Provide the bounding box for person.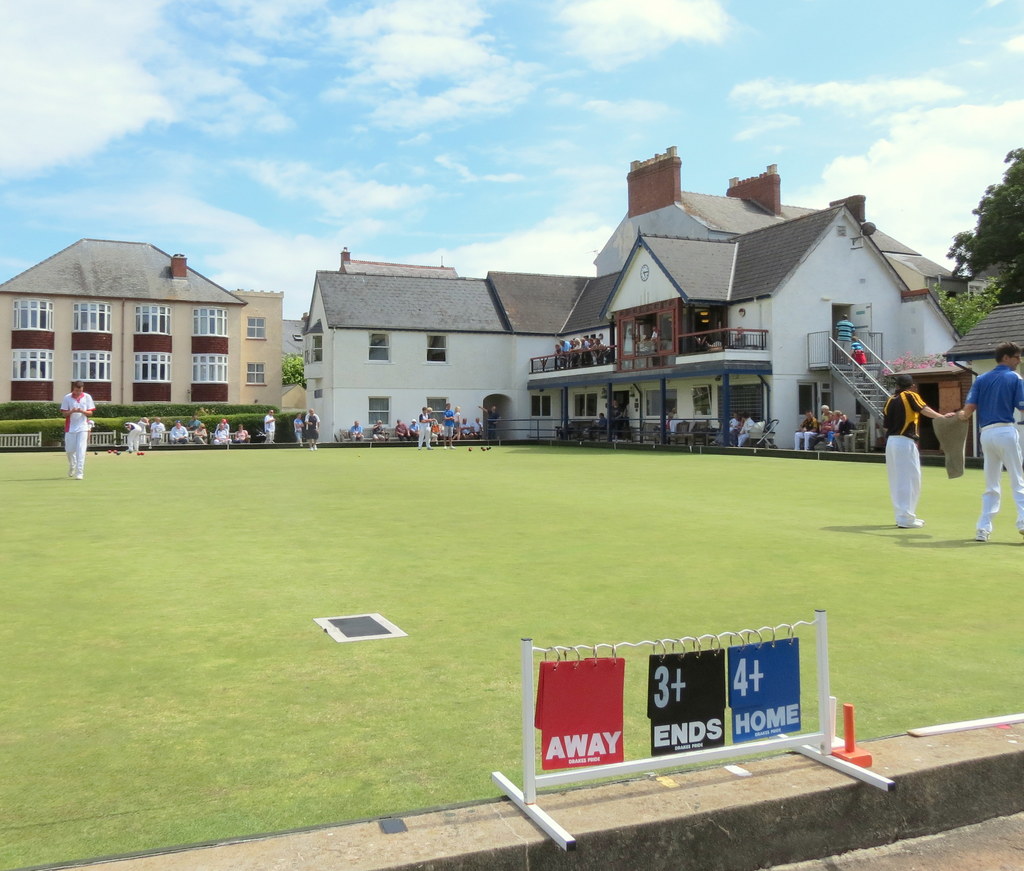
<bbox>612, 399, 624, 429</bbox>.
